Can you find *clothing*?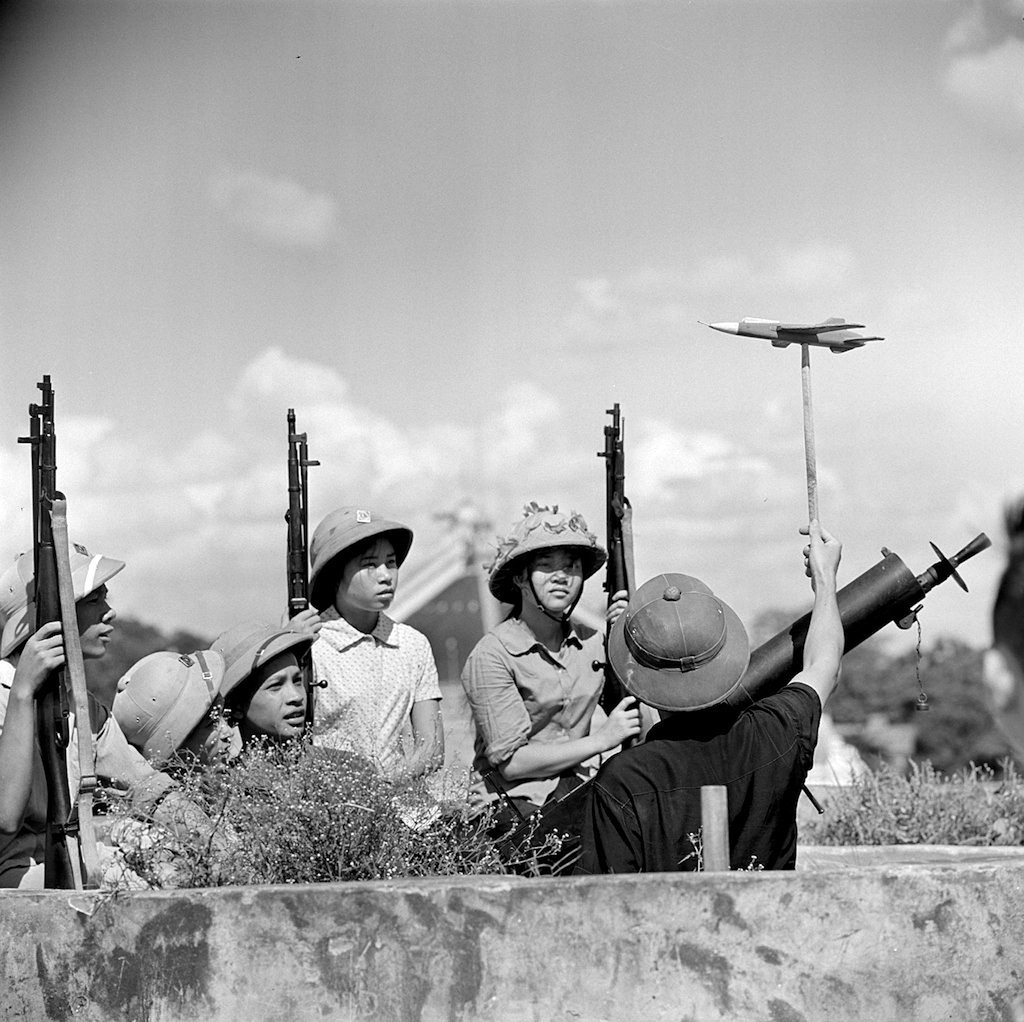
Yes, bounding box: x1=0, y1=649, x2=186, y2=902.
